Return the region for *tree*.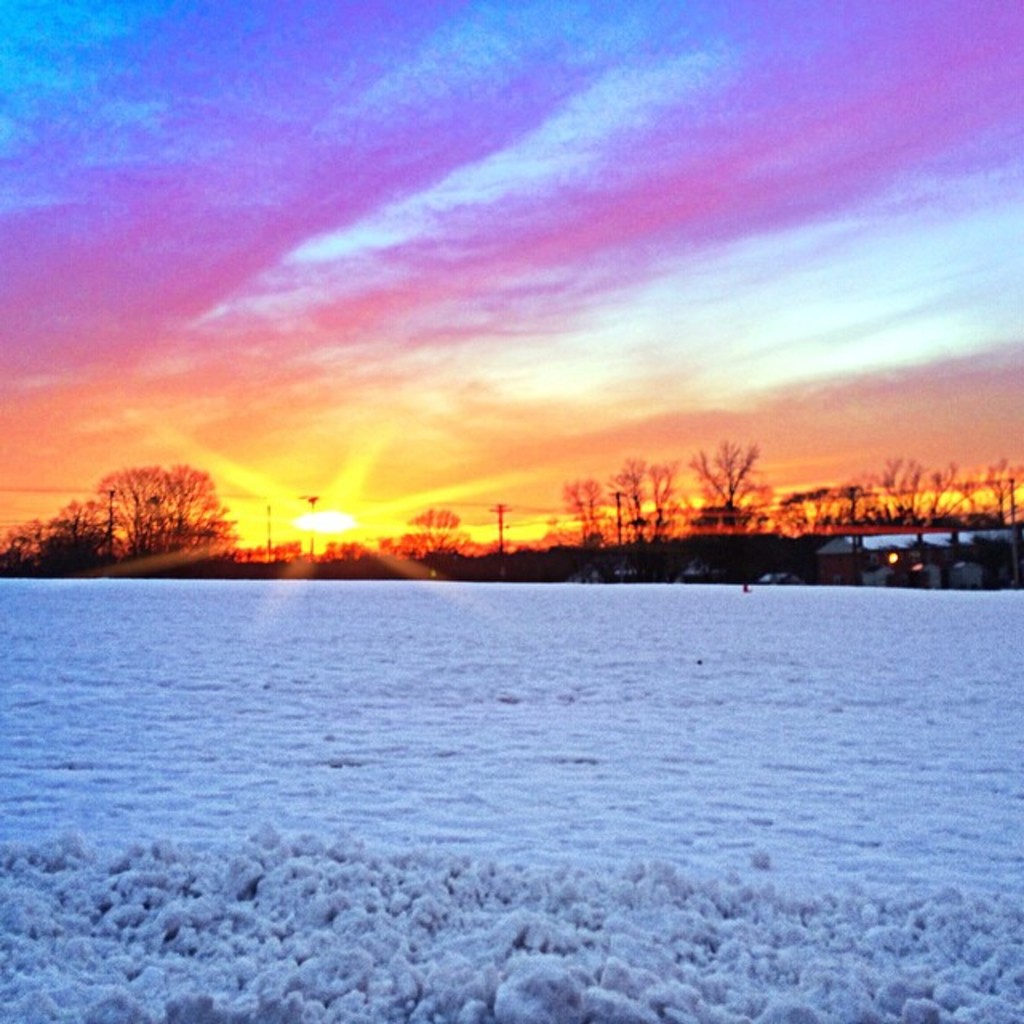
x1=925 y1=459 x2=947 y2=512.
